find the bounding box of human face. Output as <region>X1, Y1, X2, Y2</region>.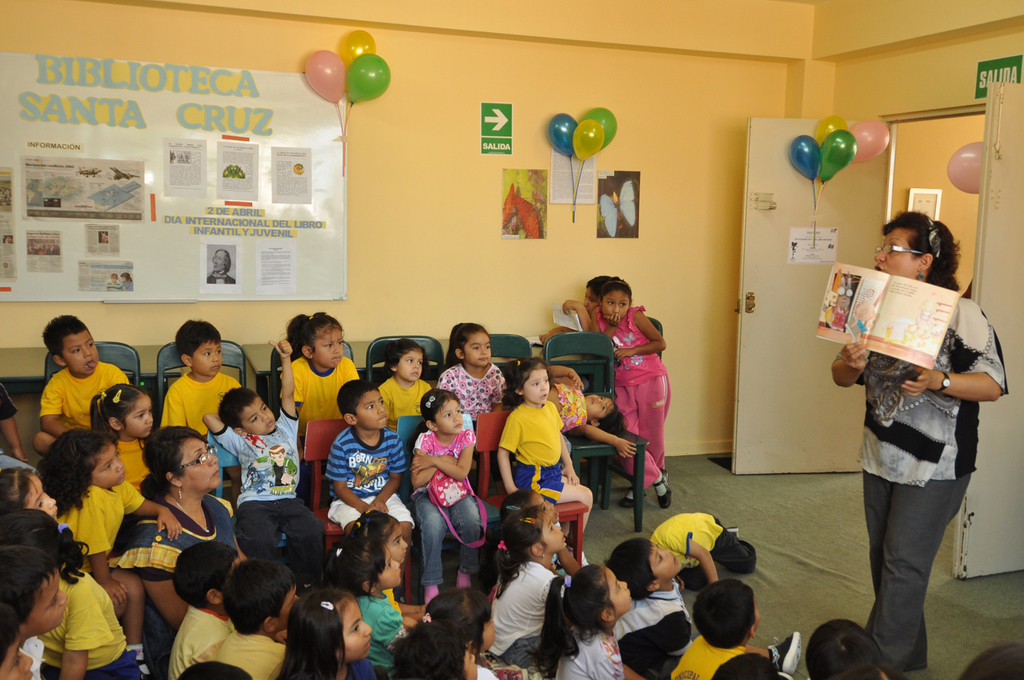
<region>64, 325, 100, 372</region>.
